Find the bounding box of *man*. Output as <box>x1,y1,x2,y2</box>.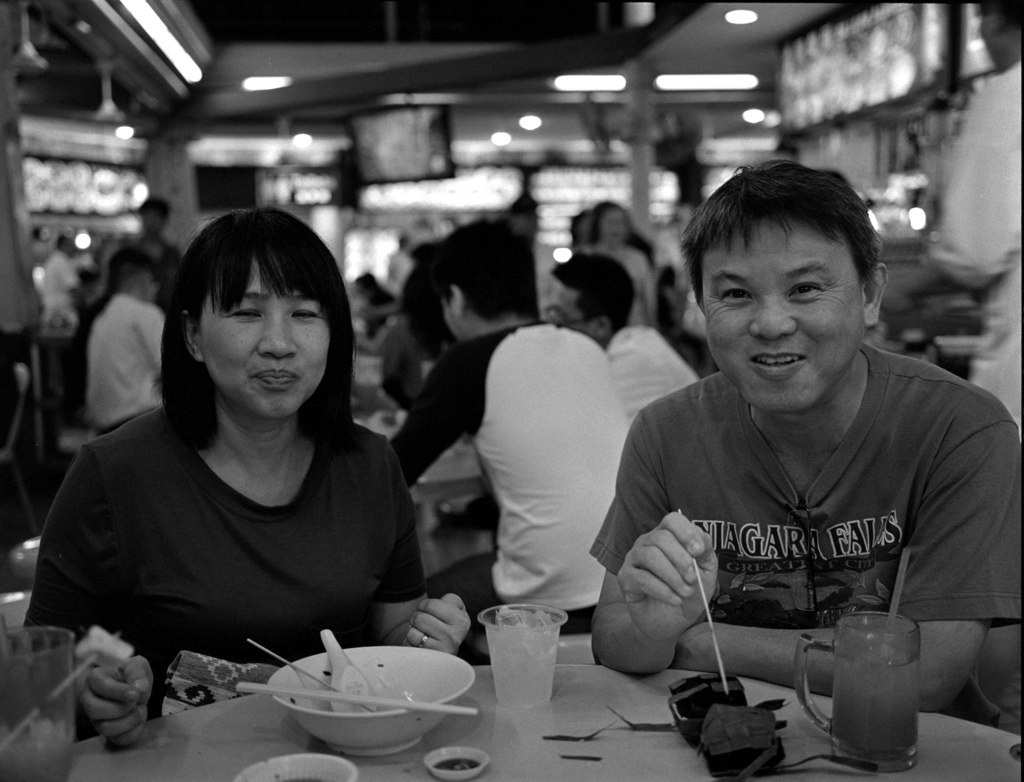
<box>581,137,985,767</box>.
